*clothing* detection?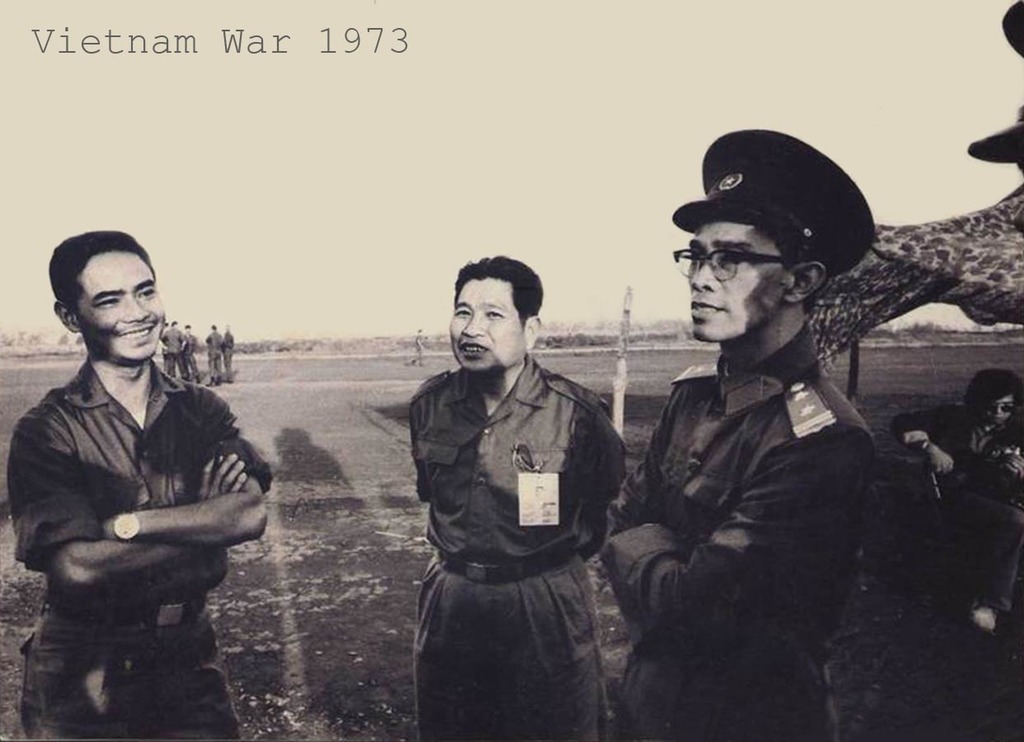
7:355:271:741
